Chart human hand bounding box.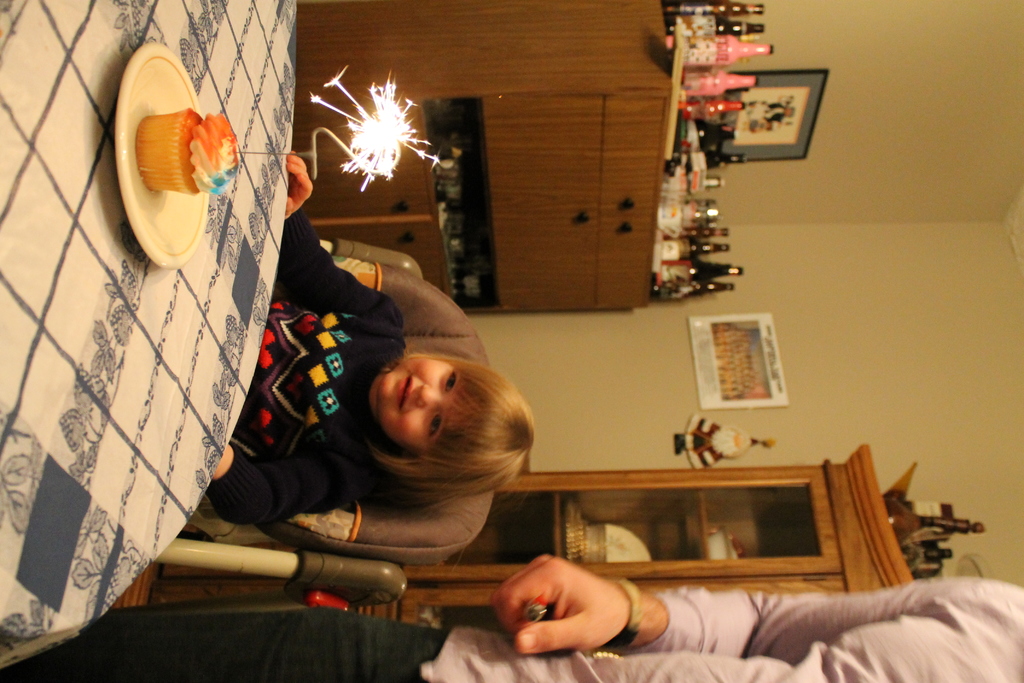
Charted: <box>488,559,660,662</box>.
